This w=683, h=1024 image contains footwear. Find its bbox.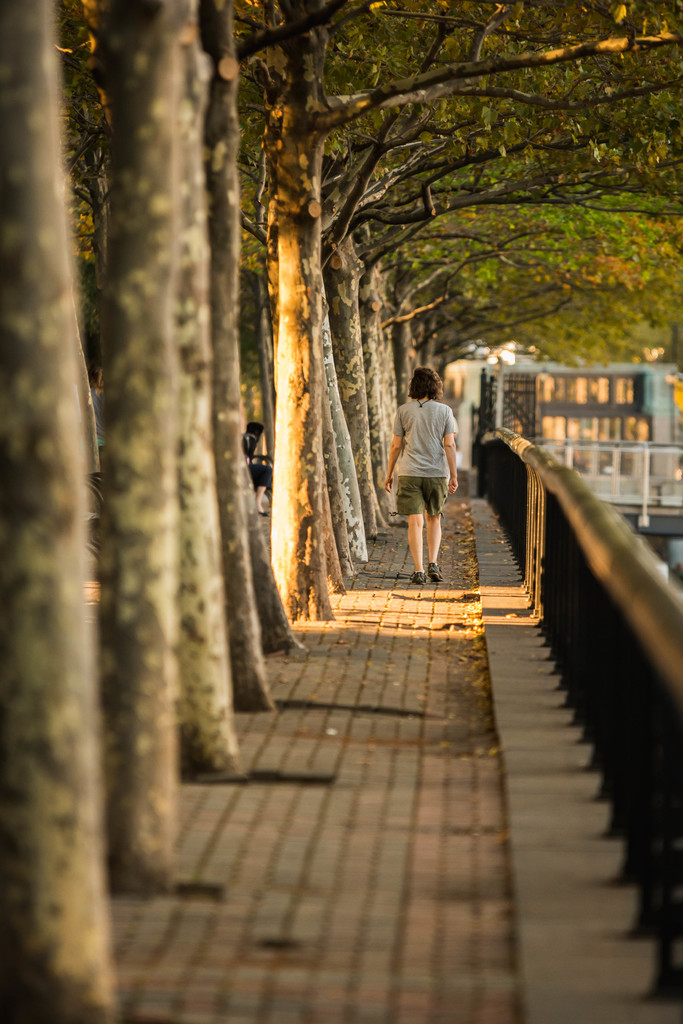
select_region(426, 563, 442, 582).
